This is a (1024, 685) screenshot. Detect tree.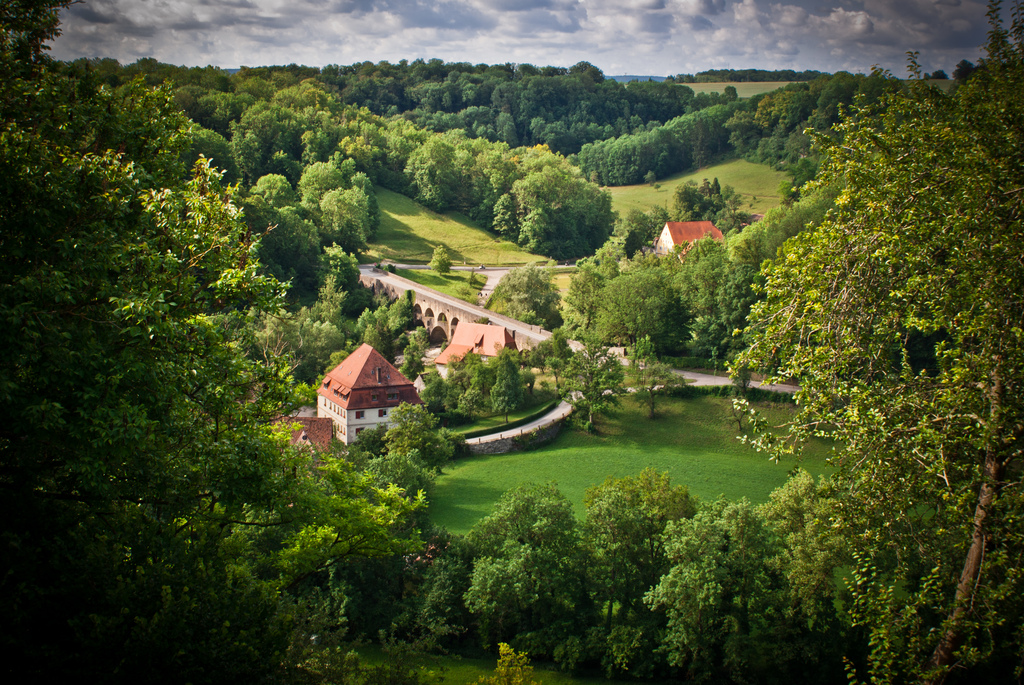
rect(492, 348, 529, 417).
